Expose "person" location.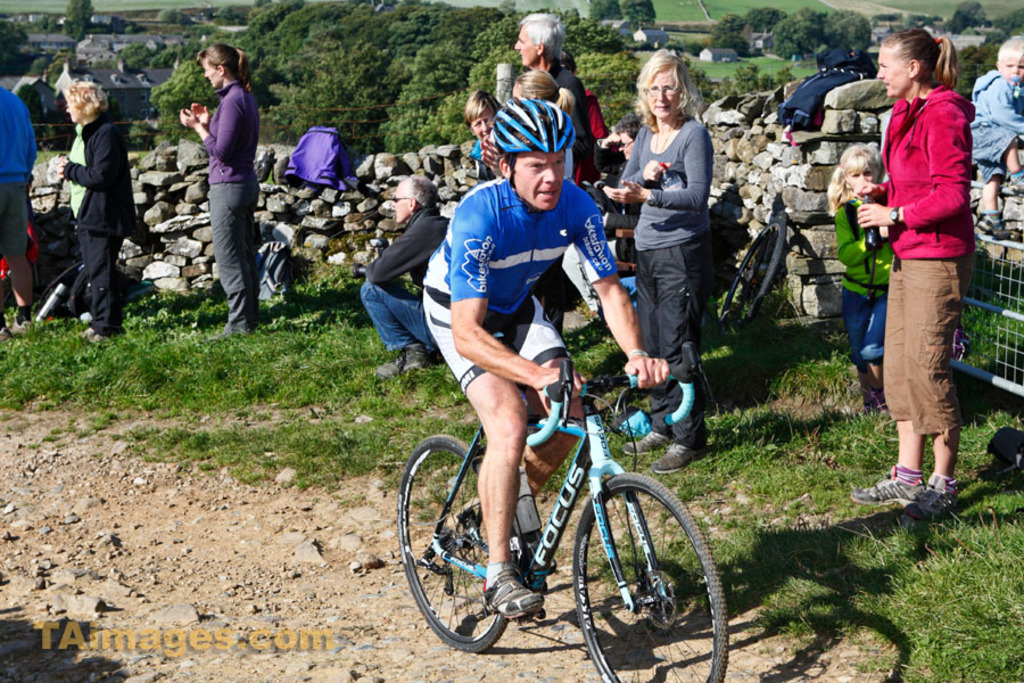
Exposed at <box>845,19,991,534</box>.
